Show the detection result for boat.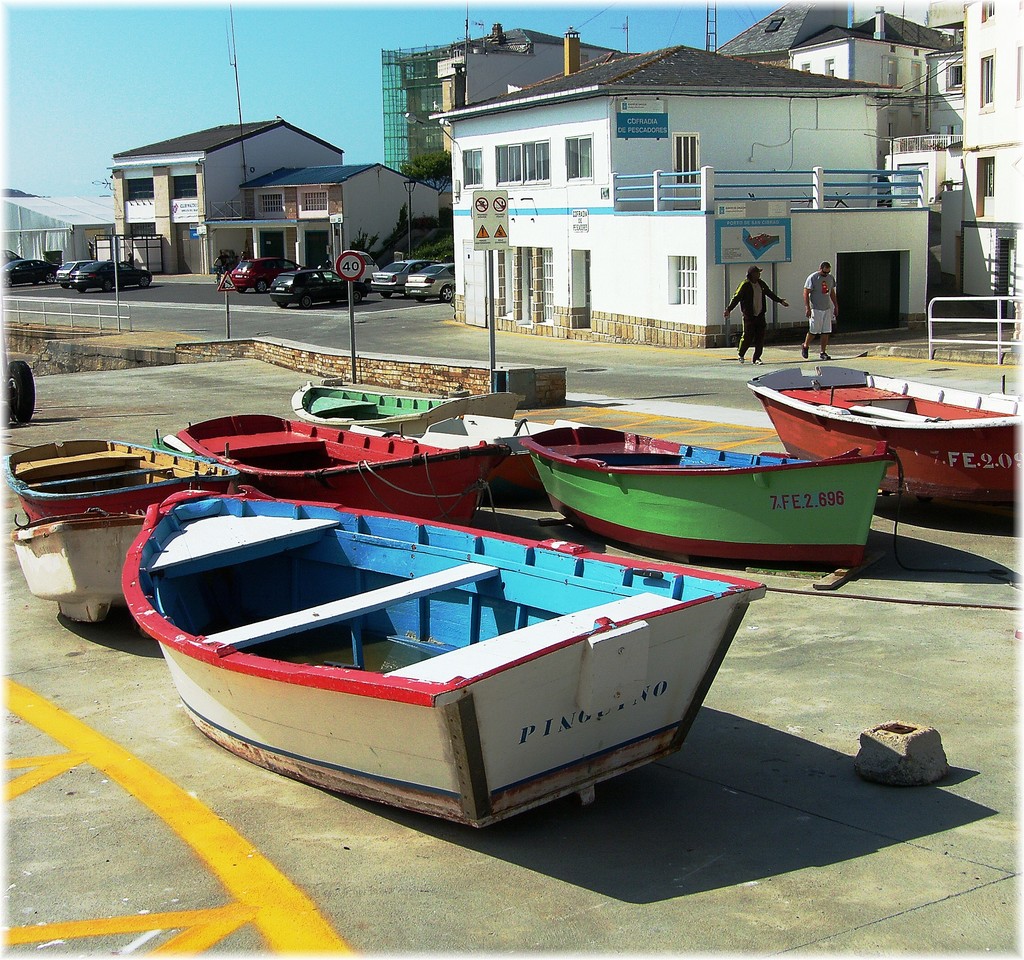
8, 431, 232, 550.
